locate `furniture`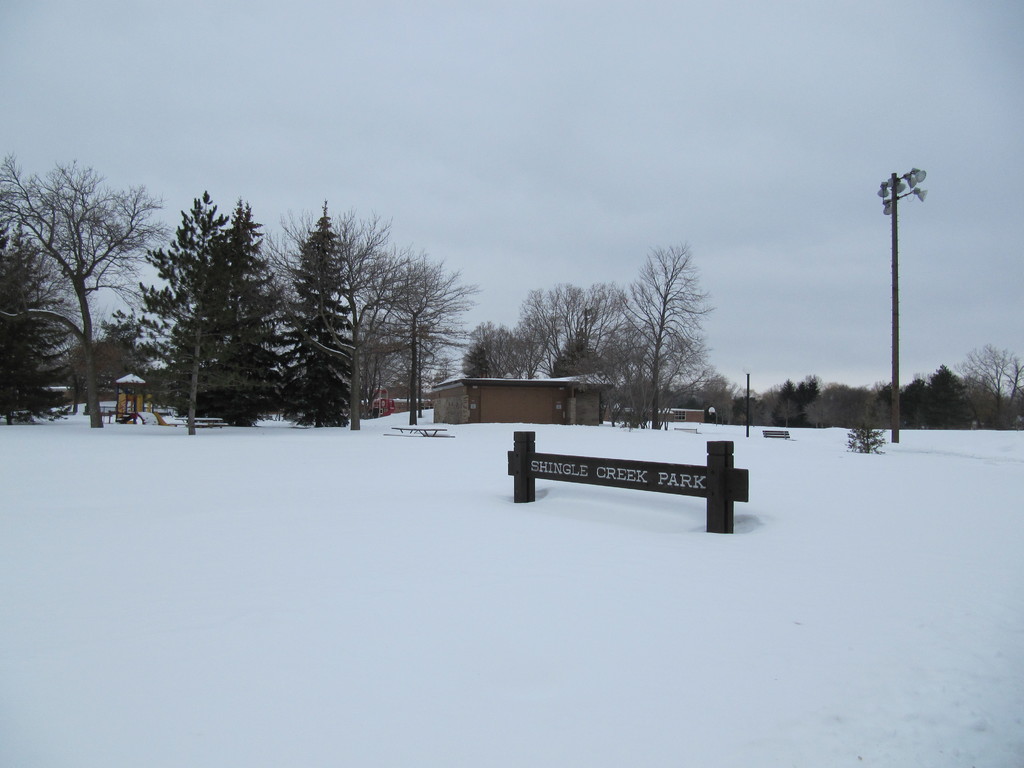
box=[385, 426, 456, 439]
